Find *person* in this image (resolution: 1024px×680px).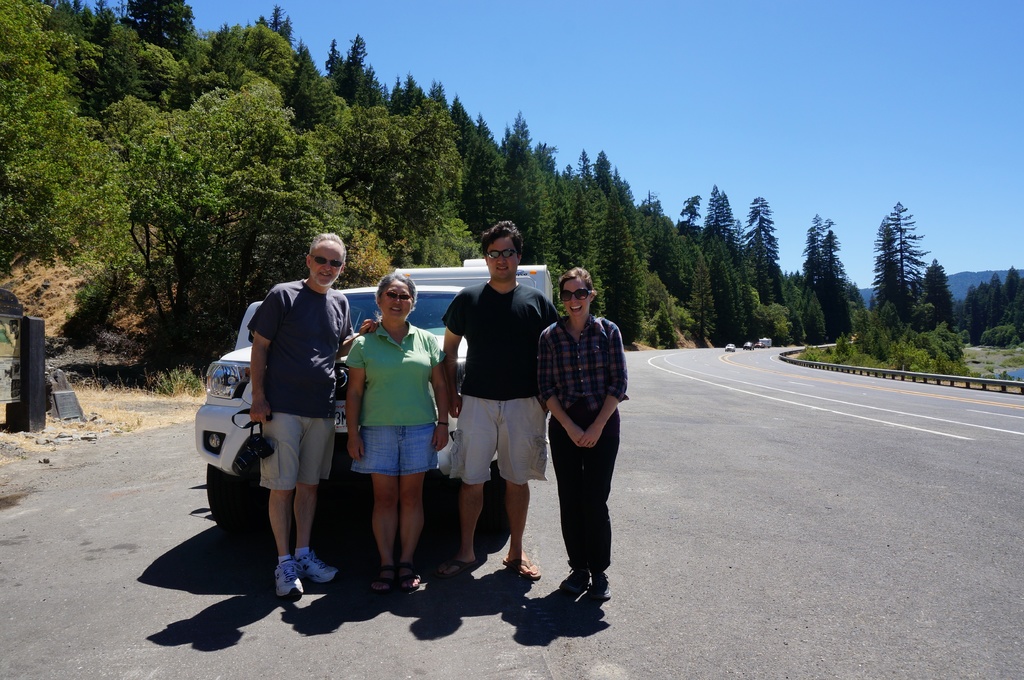
<bbox>440, 219, 562, 583</bbox>.
